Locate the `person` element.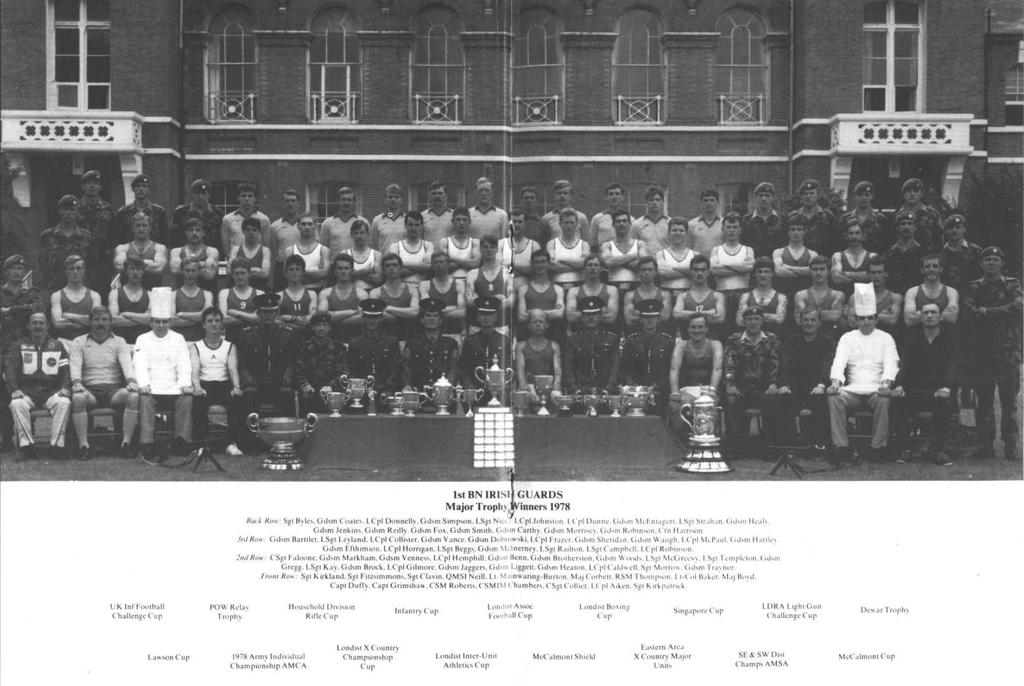
Element bbox: {"left": 36, "top": 193, "right": 100, "bottom": 293}.
